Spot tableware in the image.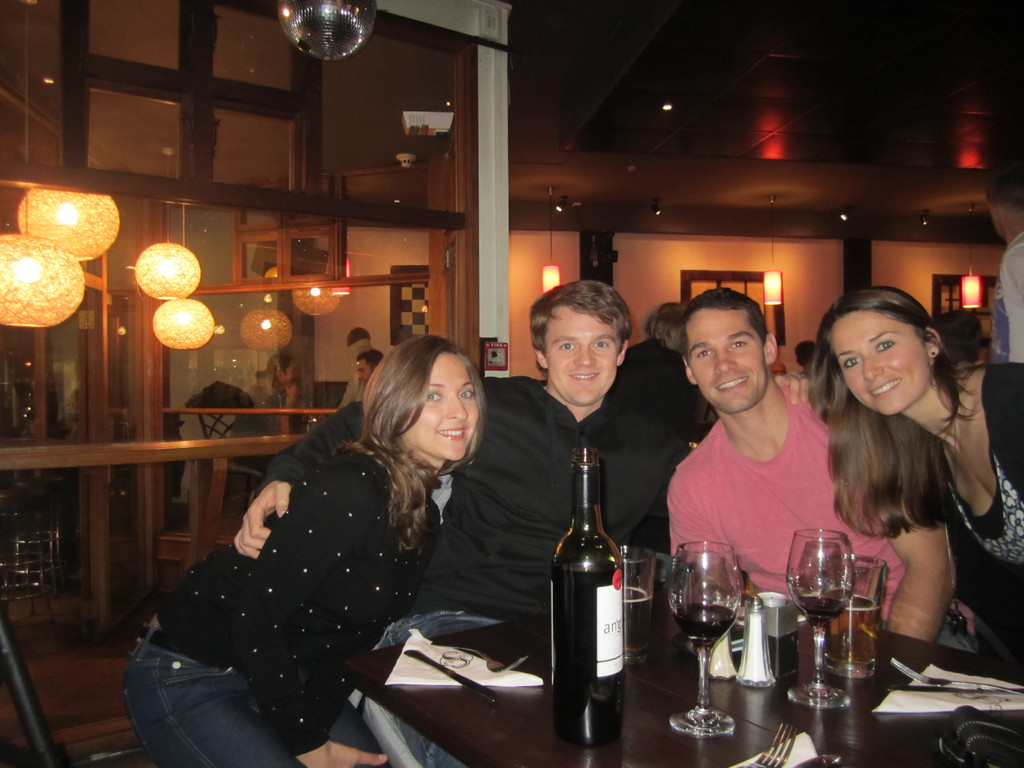
tableware found at (left=886, top=660, right=1023, bottom=692).
